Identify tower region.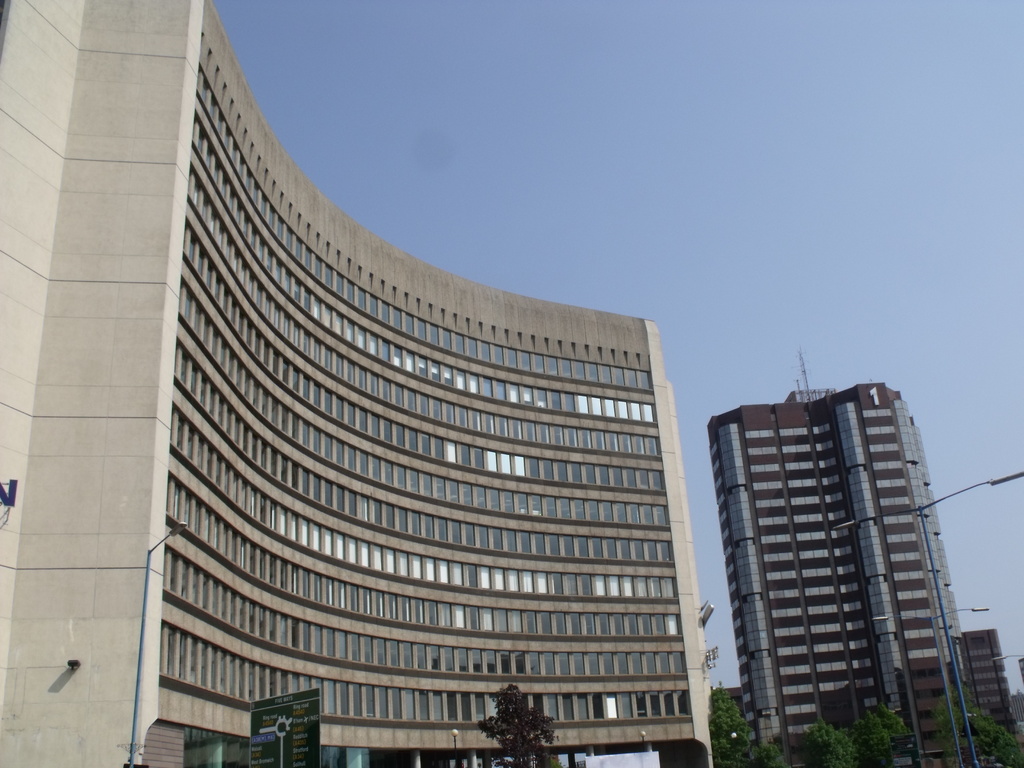
Region: (x1=672, y1=365, x2=973, y2=760).
